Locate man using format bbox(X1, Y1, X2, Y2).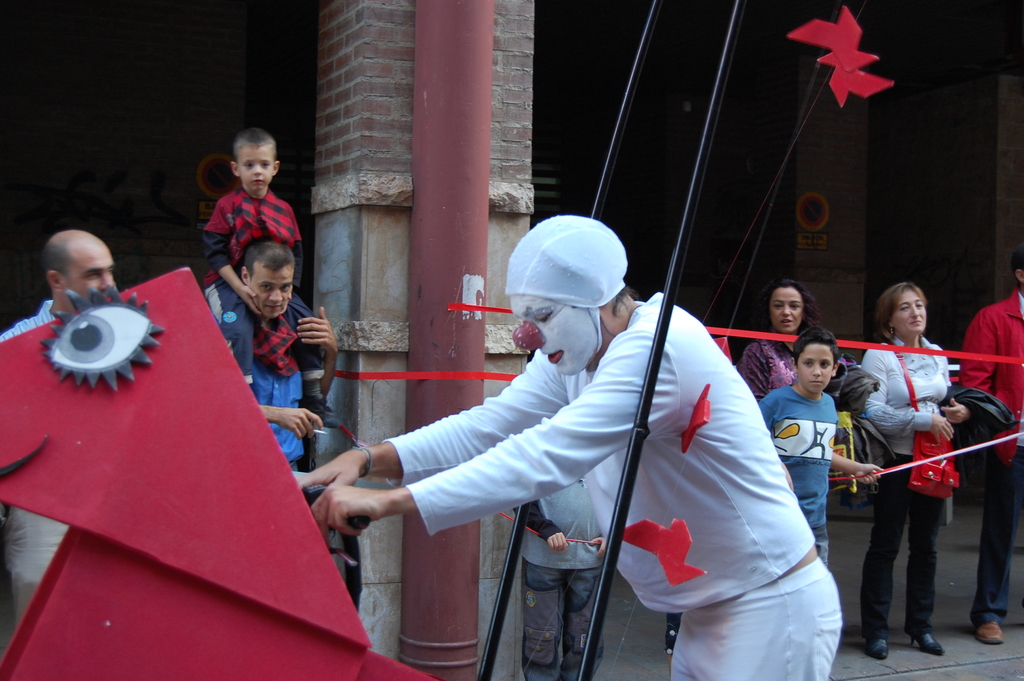
bbox(301, 213, 844, 680).
